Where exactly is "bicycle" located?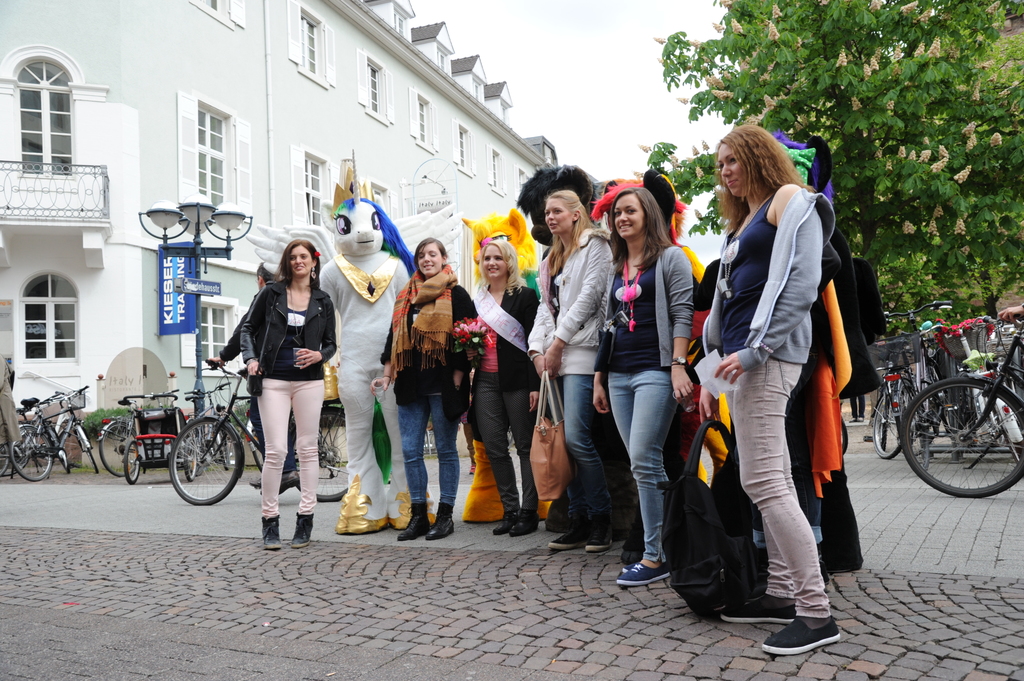
Its bounding box is bbox=(95, 390, 191, 474).
